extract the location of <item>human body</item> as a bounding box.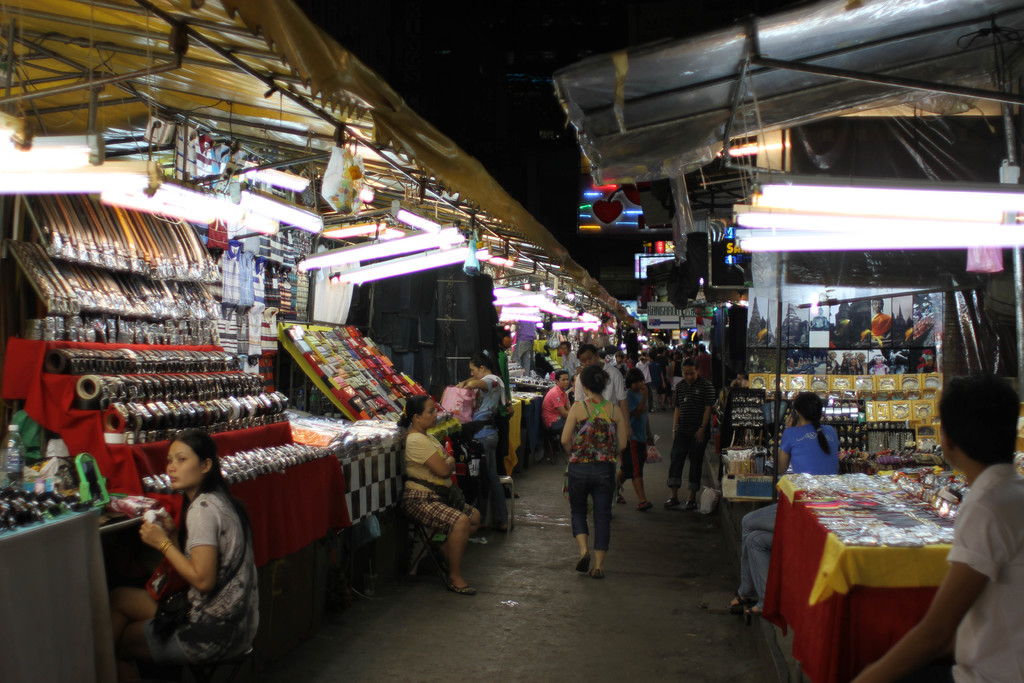
region(560, 365, 625, 577).
